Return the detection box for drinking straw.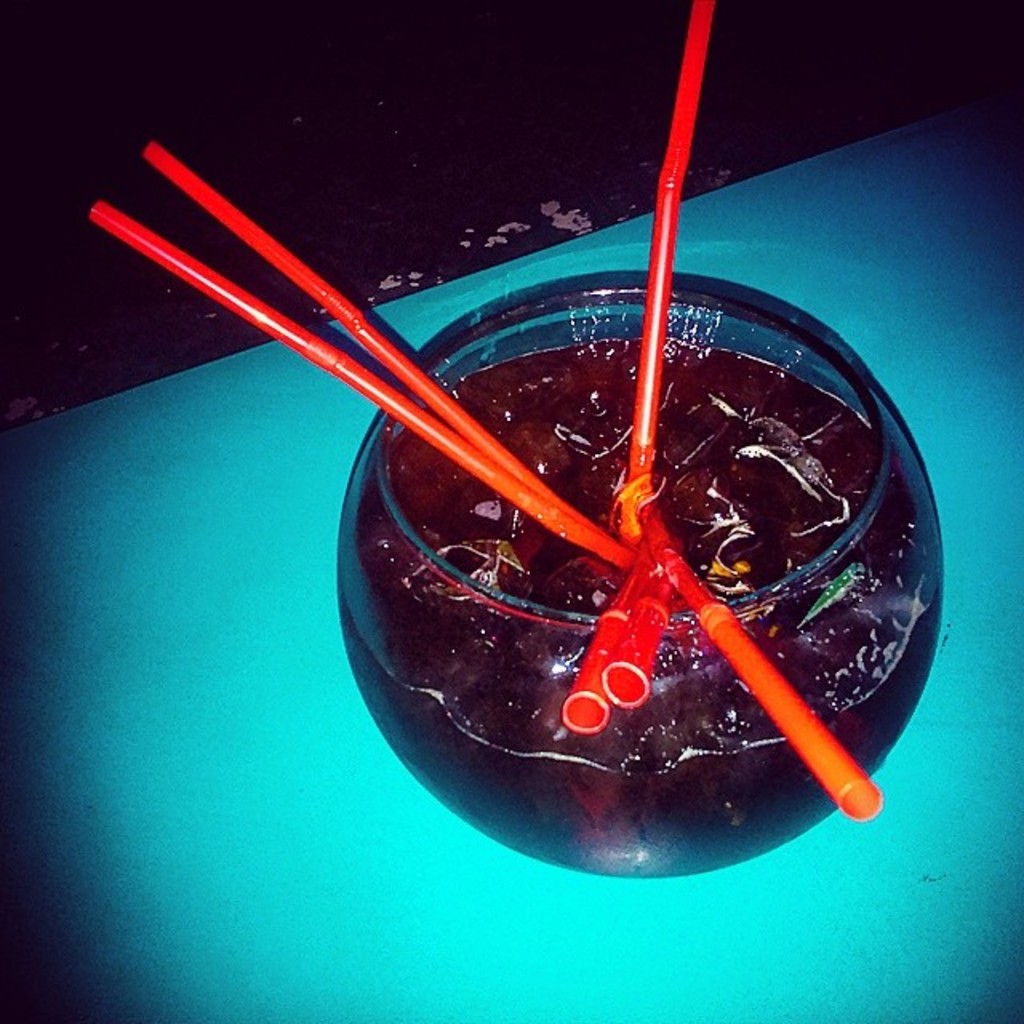
select_region(621, 0, 722, 539).
